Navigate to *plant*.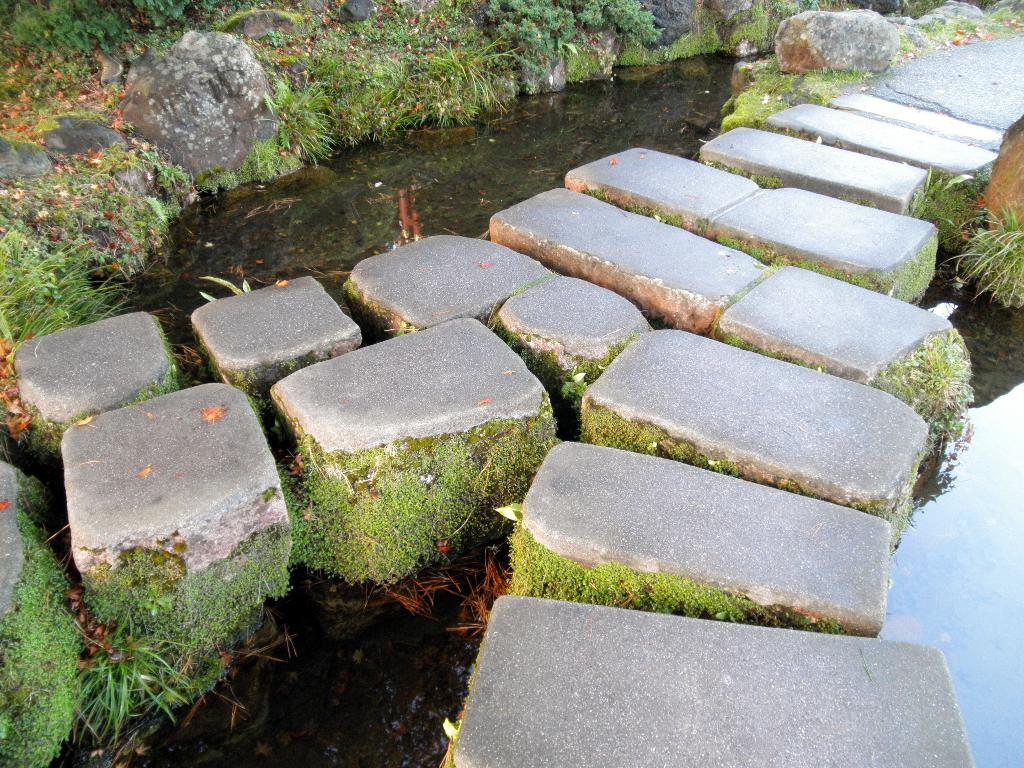
Navigation target: [457, 0, 664, 84].
